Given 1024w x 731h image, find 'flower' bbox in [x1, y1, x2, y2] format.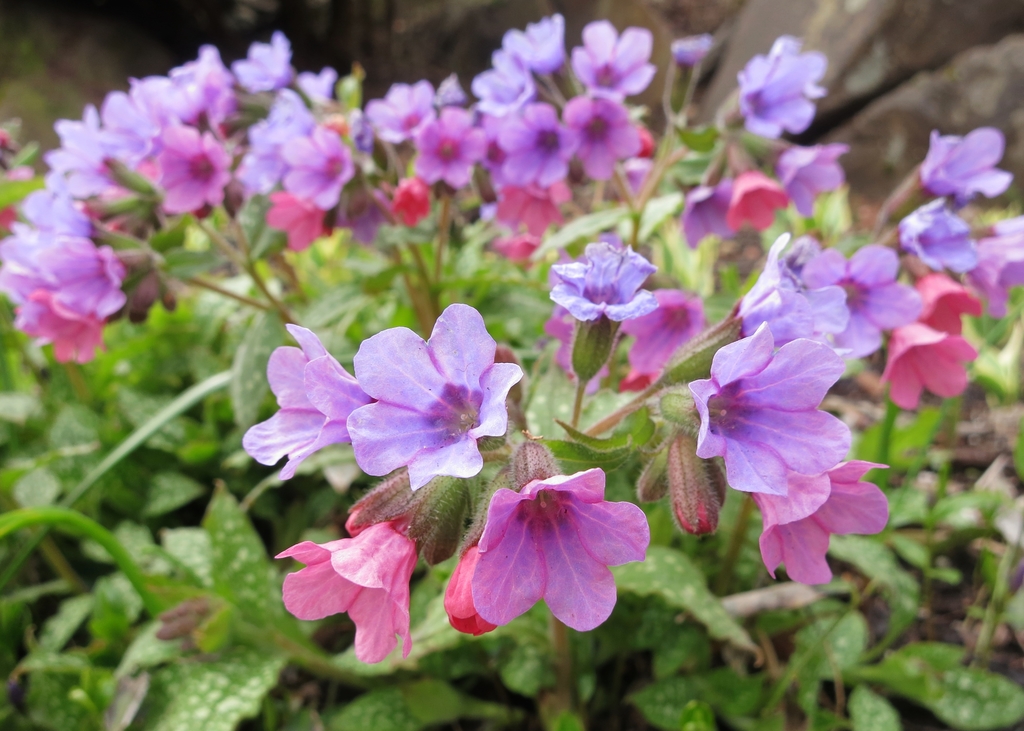
[414, 108, 485, 184].
